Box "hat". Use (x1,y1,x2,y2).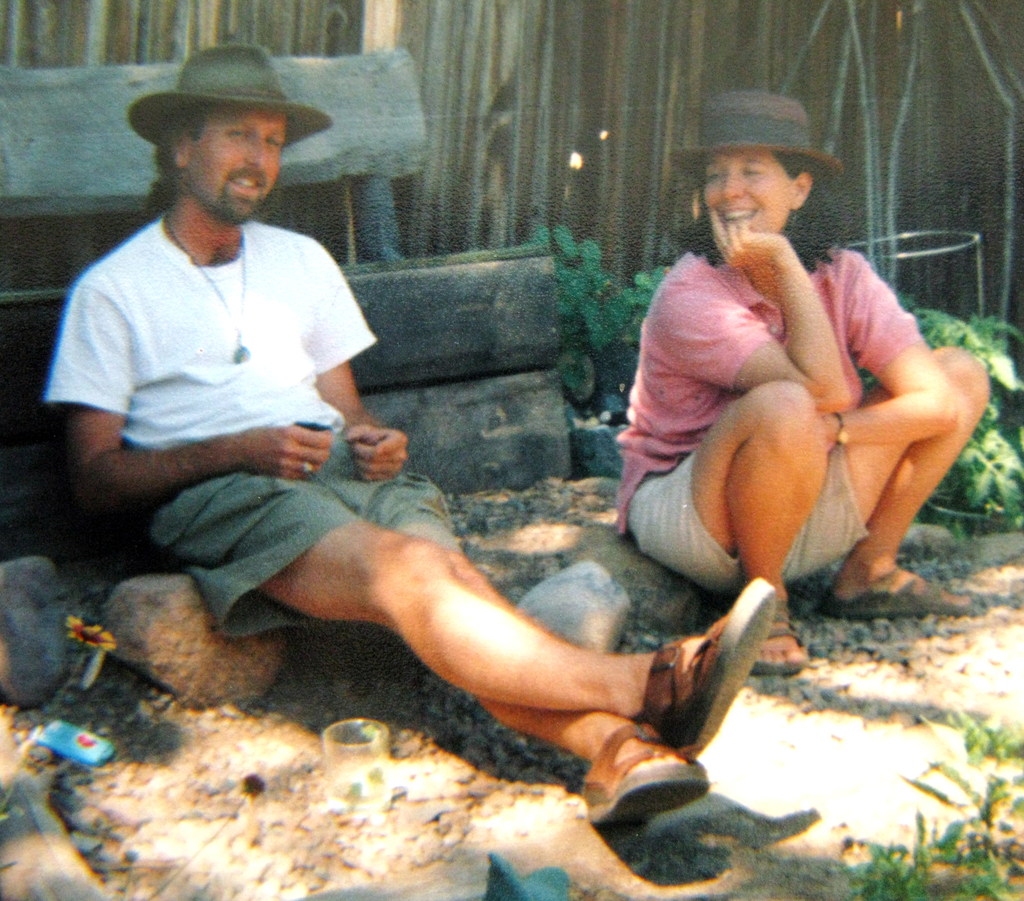
(670,92,846,184).
